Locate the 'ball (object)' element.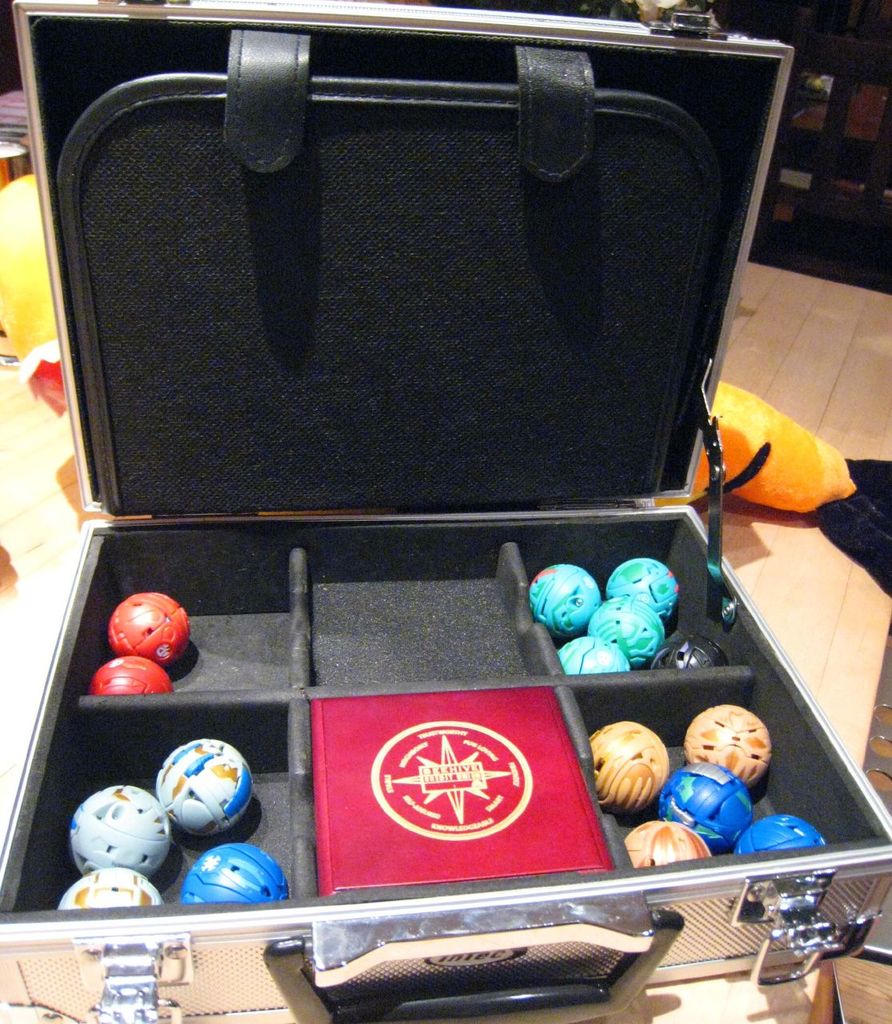
Element bbox: region(745, 814, 834, 850).
